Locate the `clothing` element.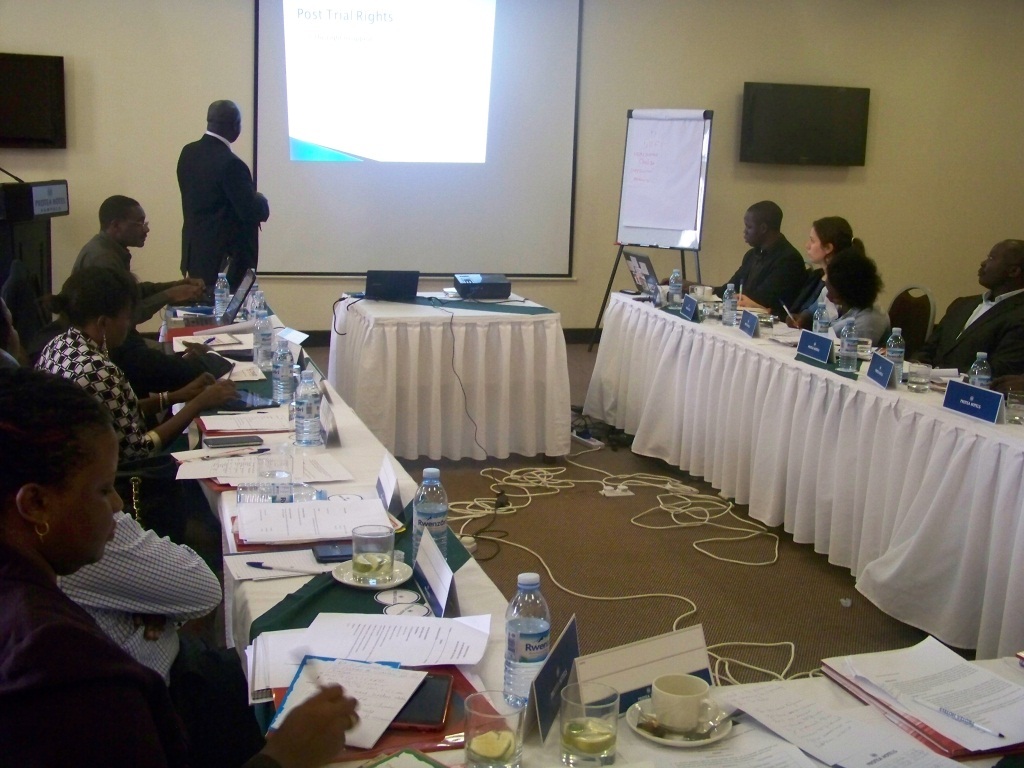
Element bbox: 48 236 194 393.
